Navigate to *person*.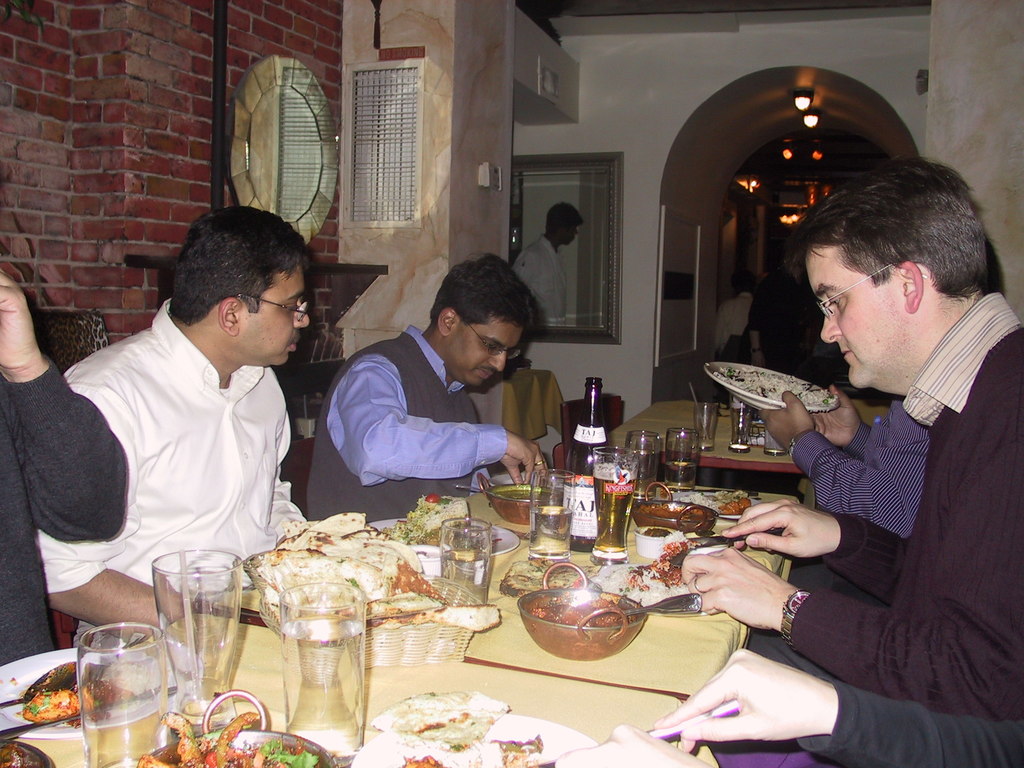
Navigation target: 307/250/549/521.
